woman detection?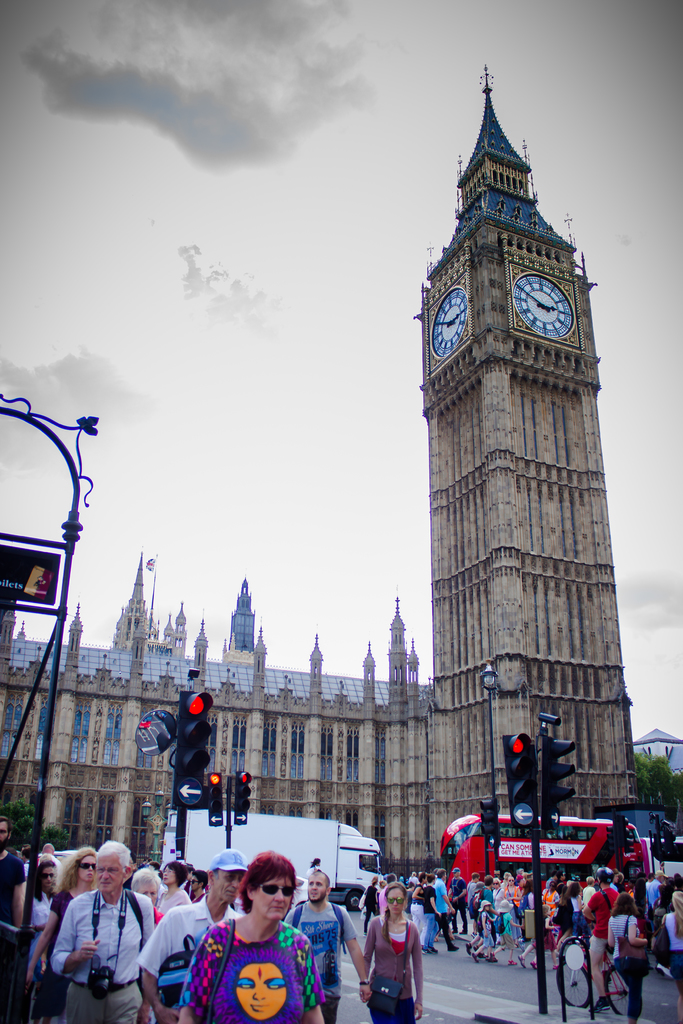
(570,883,591,936)
